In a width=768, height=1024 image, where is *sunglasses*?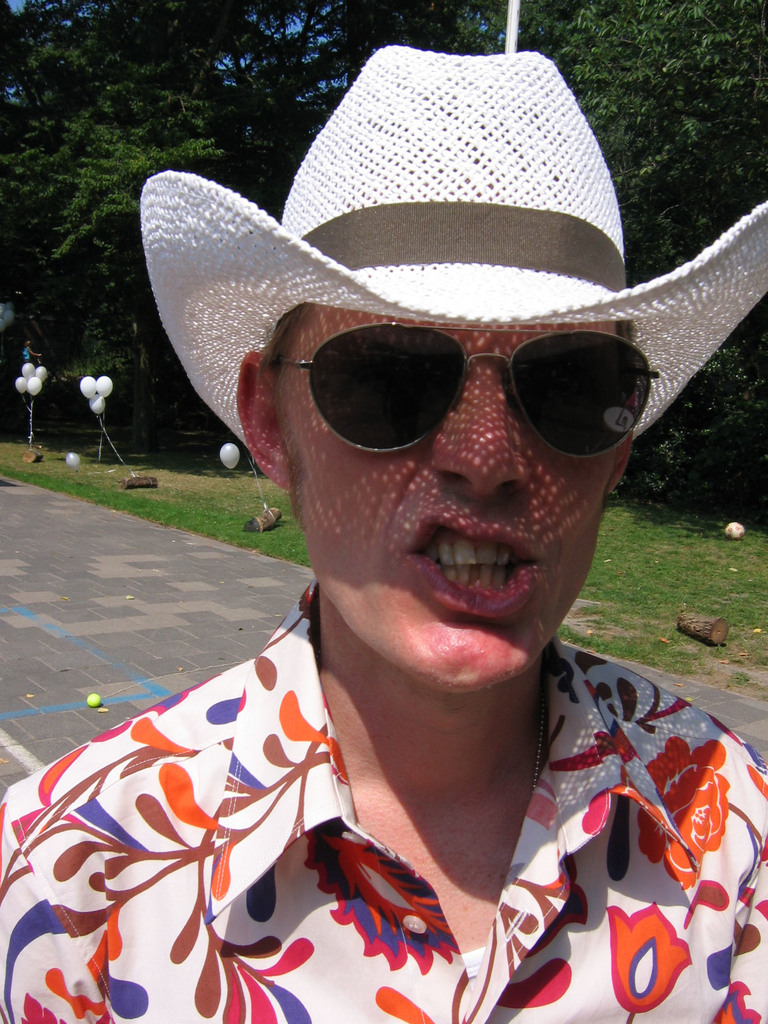
<region>260, 319, 672, 476</region>.
